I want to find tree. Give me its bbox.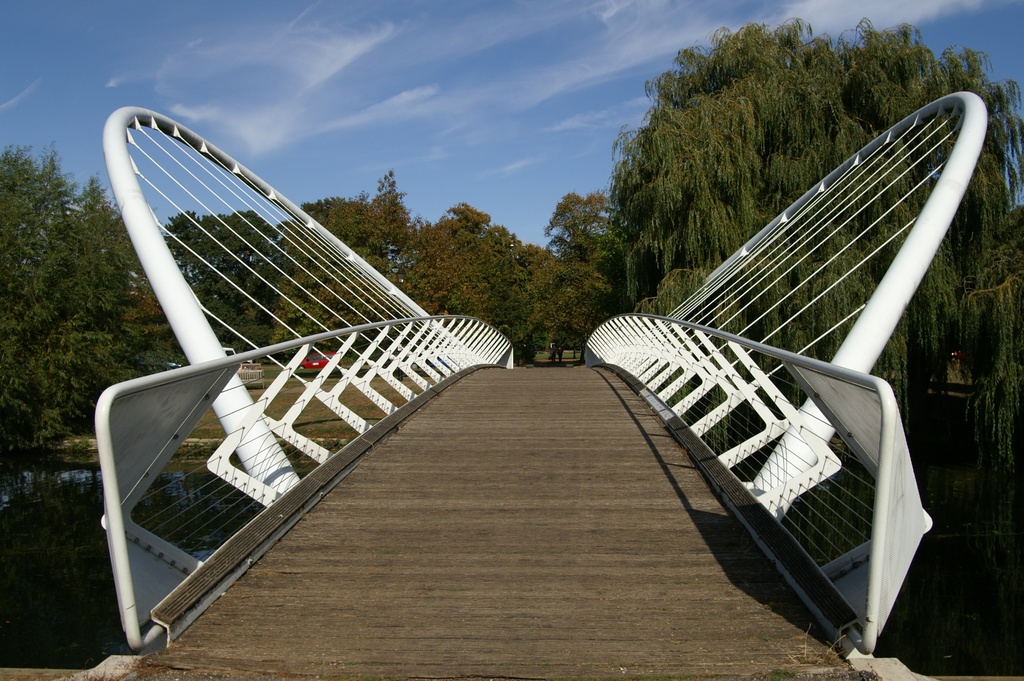
region(611, 17, 1023, 470).
